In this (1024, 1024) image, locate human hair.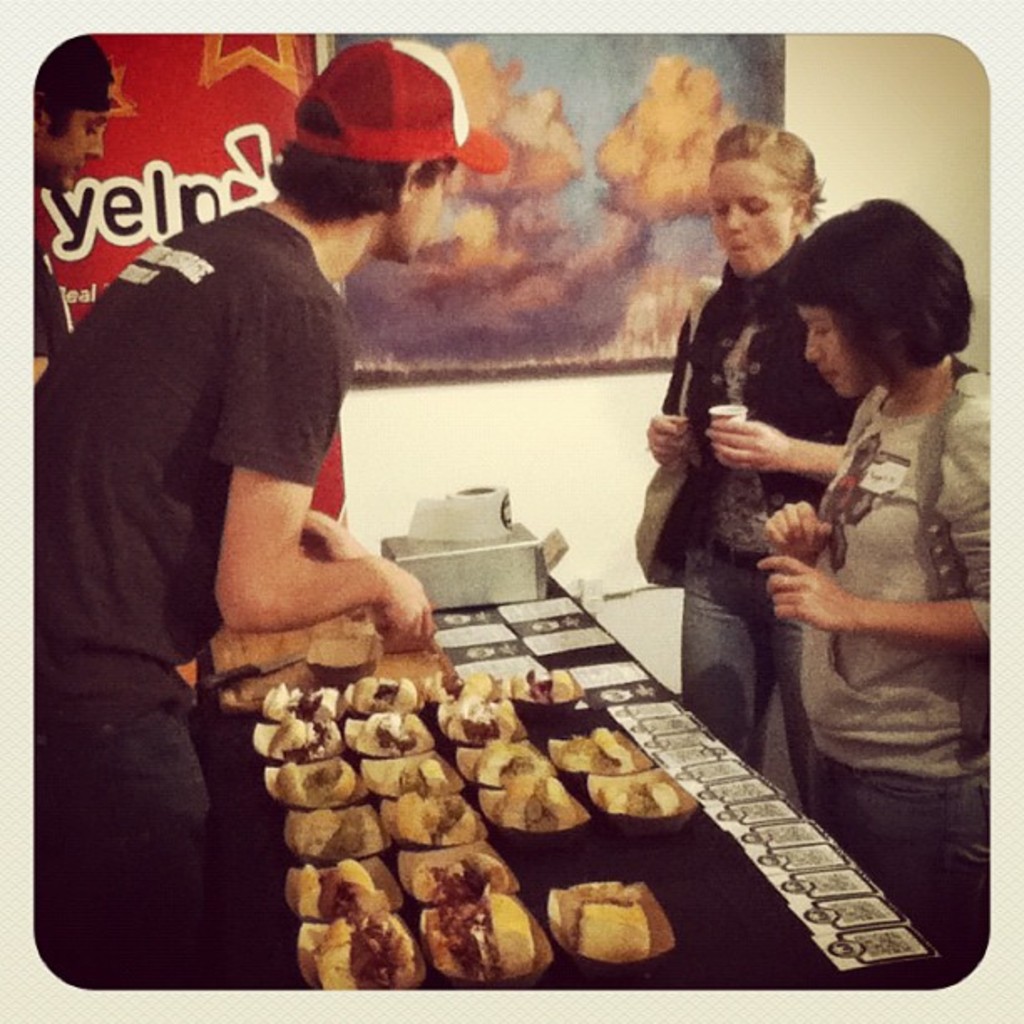
Bounding box: <box>798,199,980,433</box>.
